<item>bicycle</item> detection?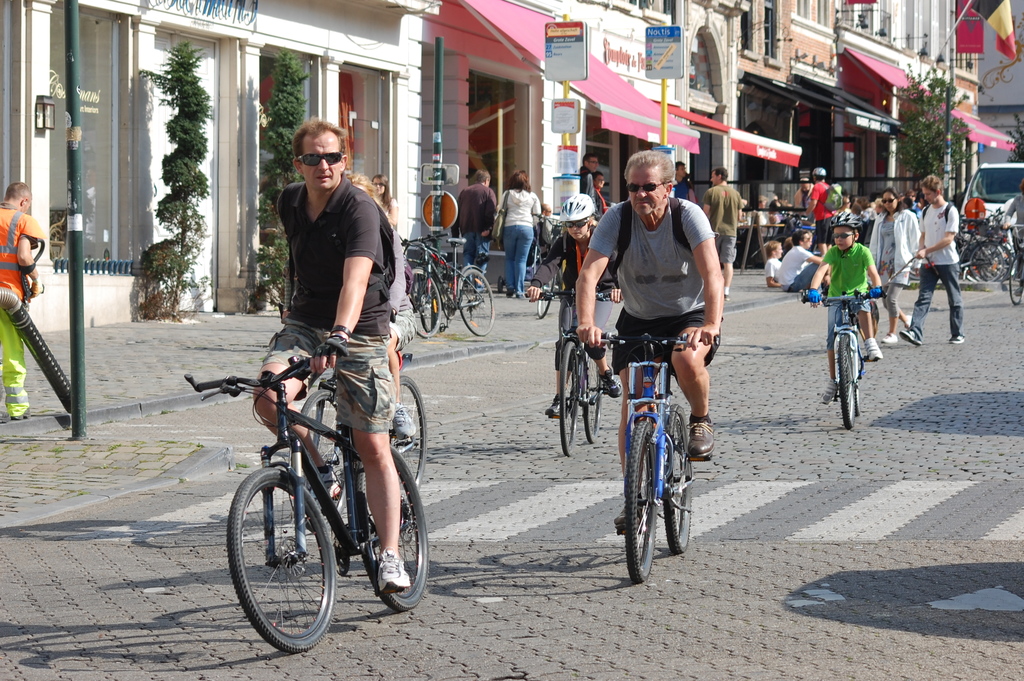
<box>583,328,721,582</box>
